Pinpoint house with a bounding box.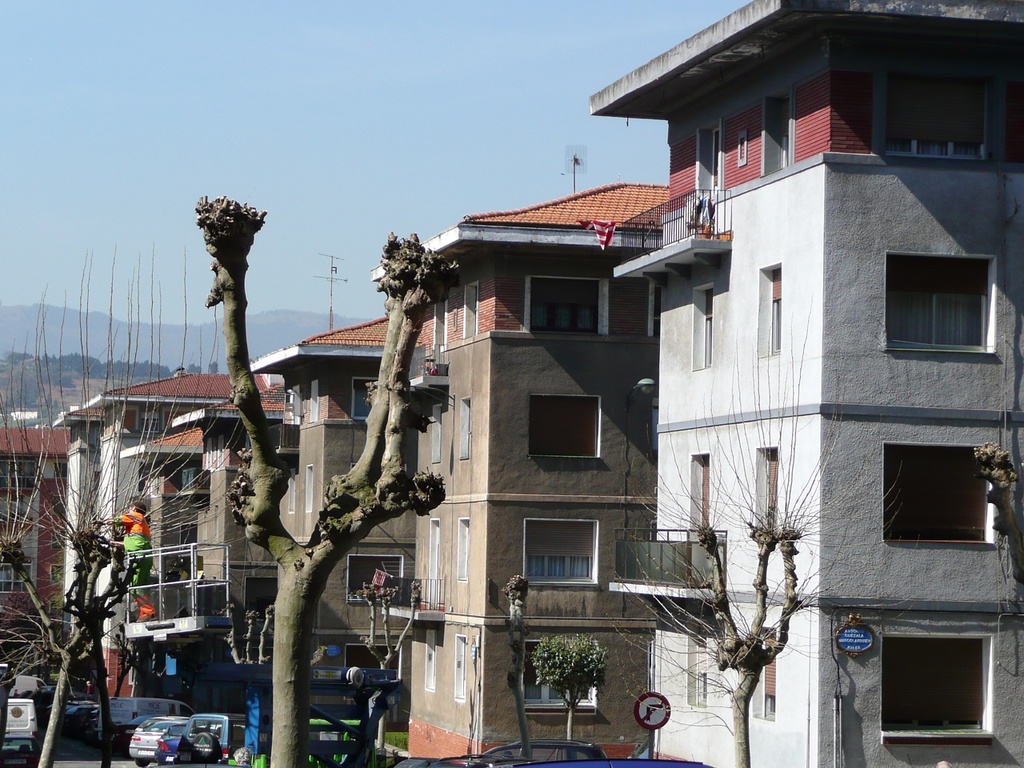
[0,418,65,598].
